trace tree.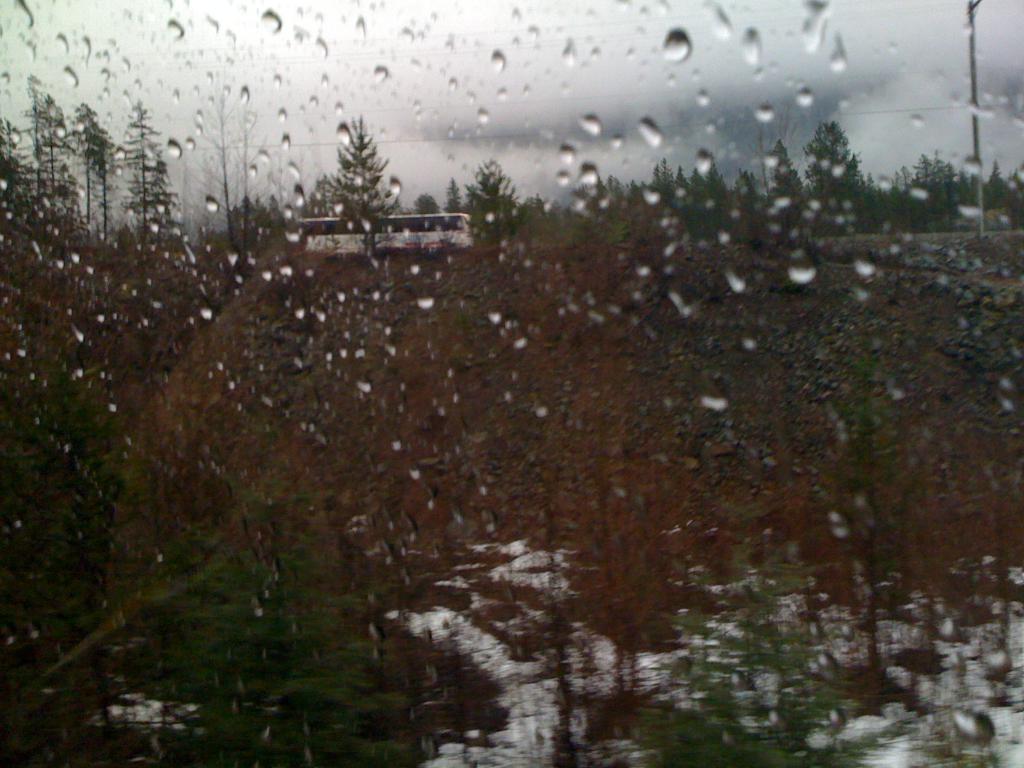
Traced to [x1=440, y1=177, x2=461, y2=230].
